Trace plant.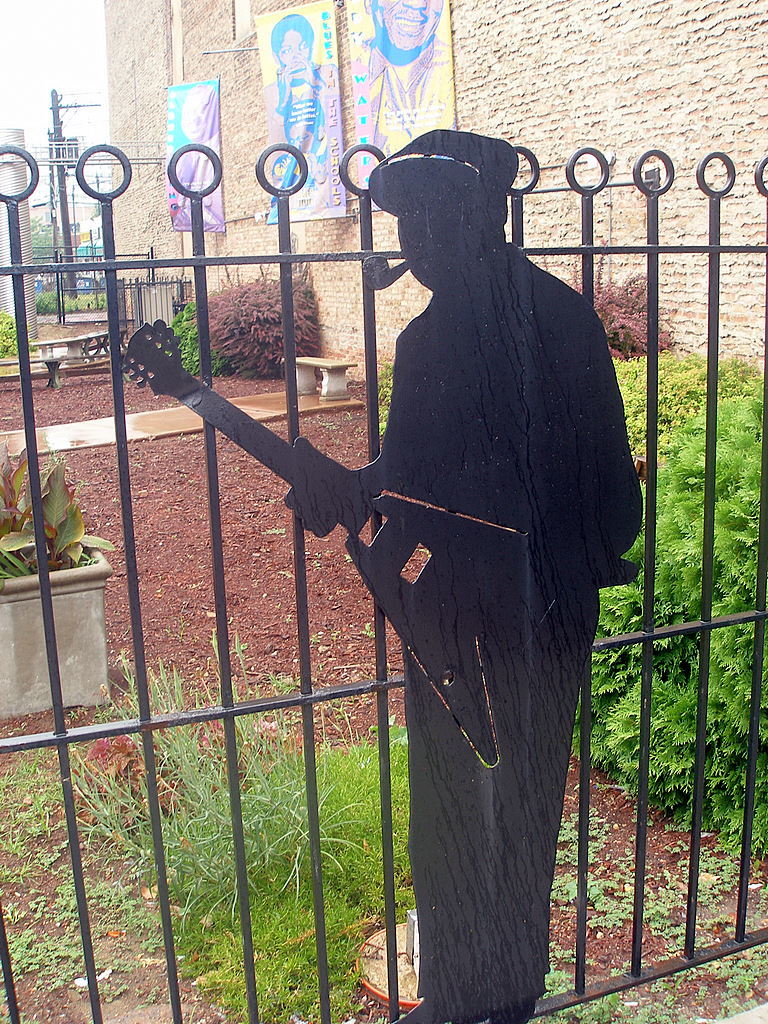
Traced to 169/290/243/384.
